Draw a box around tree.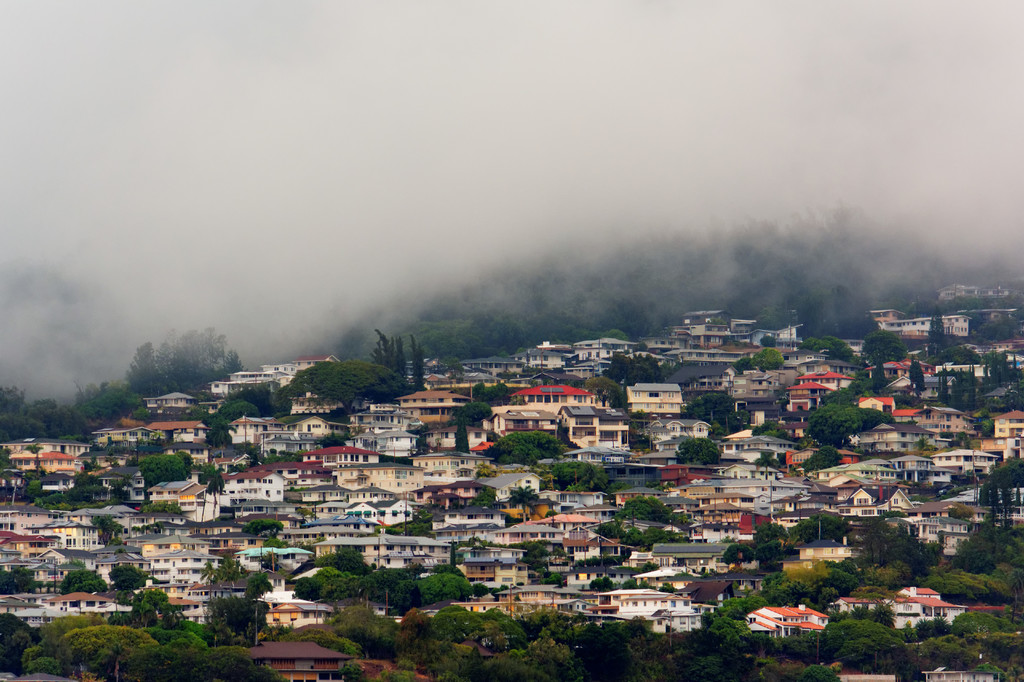
<region>676, 440, 721, 464</region>.
